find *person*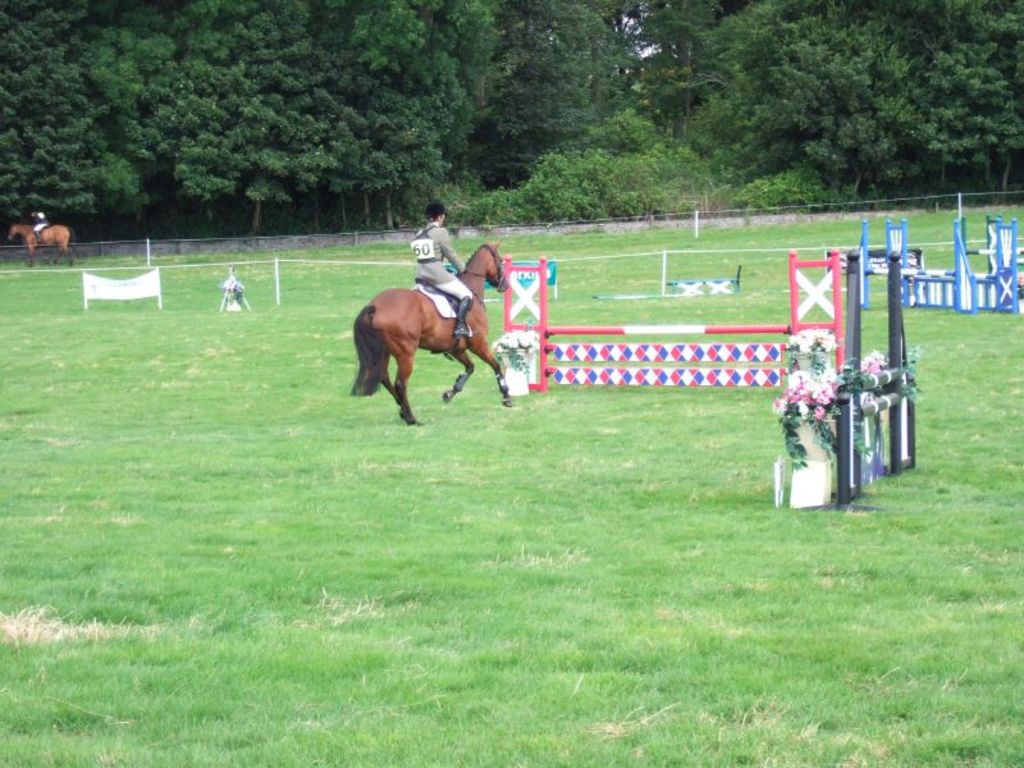
<region>398, 205, 467, 314</region>
